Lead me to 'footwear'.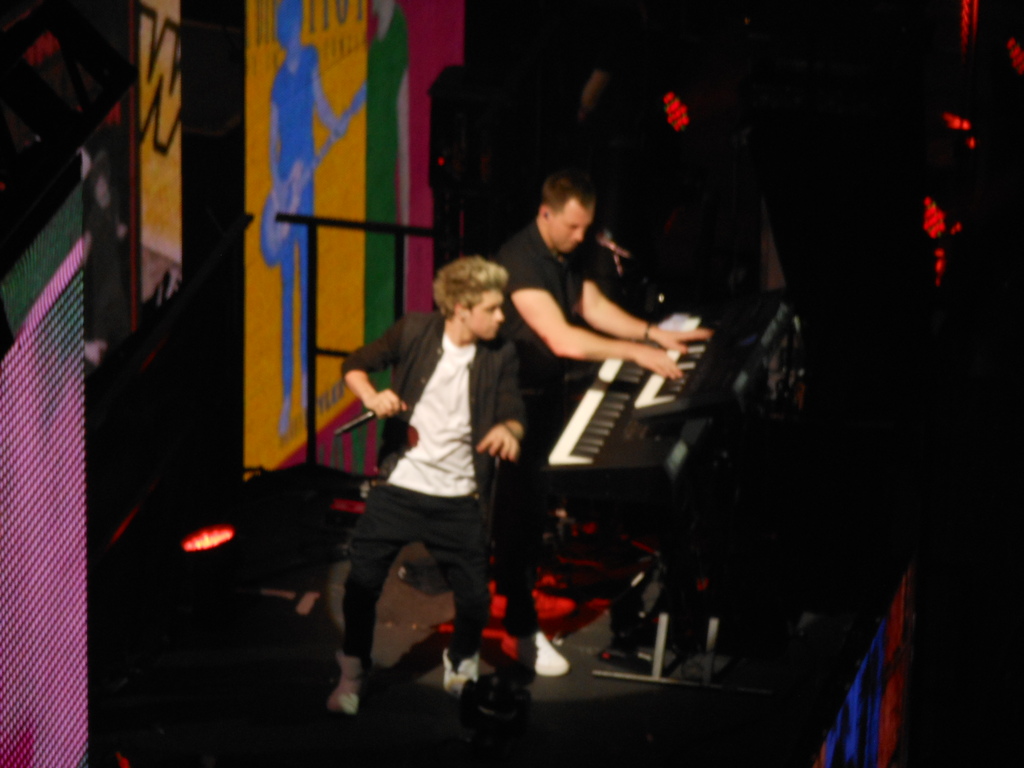
Lead to crop(442, 648, 478, 702).
